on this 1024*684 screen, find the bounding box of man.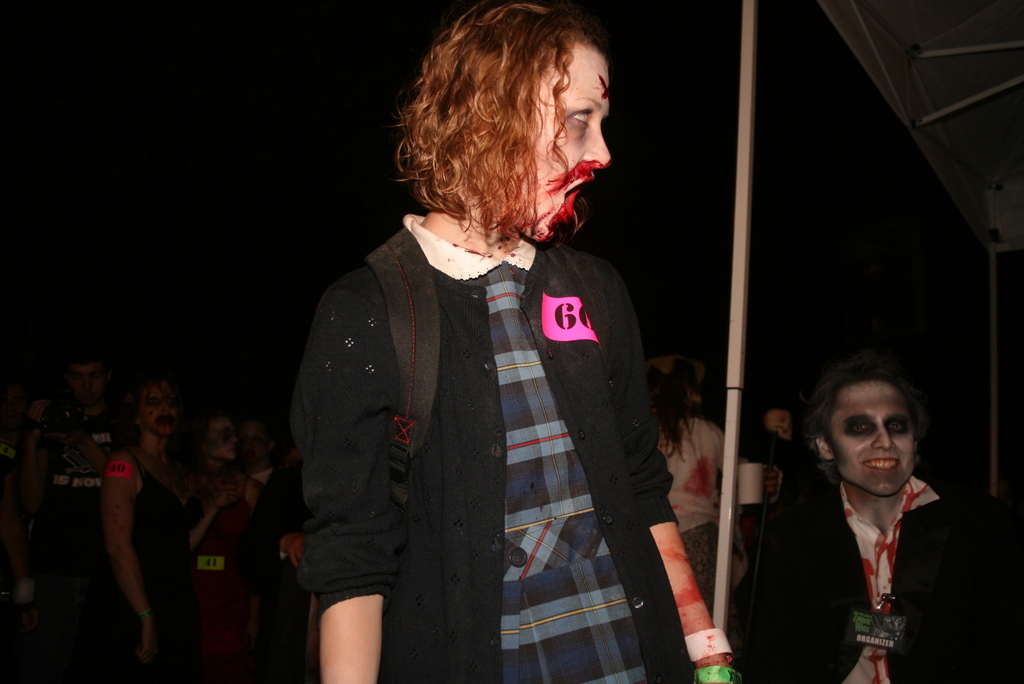
Bounding box: l=2, t=358, r=182, b=683.
